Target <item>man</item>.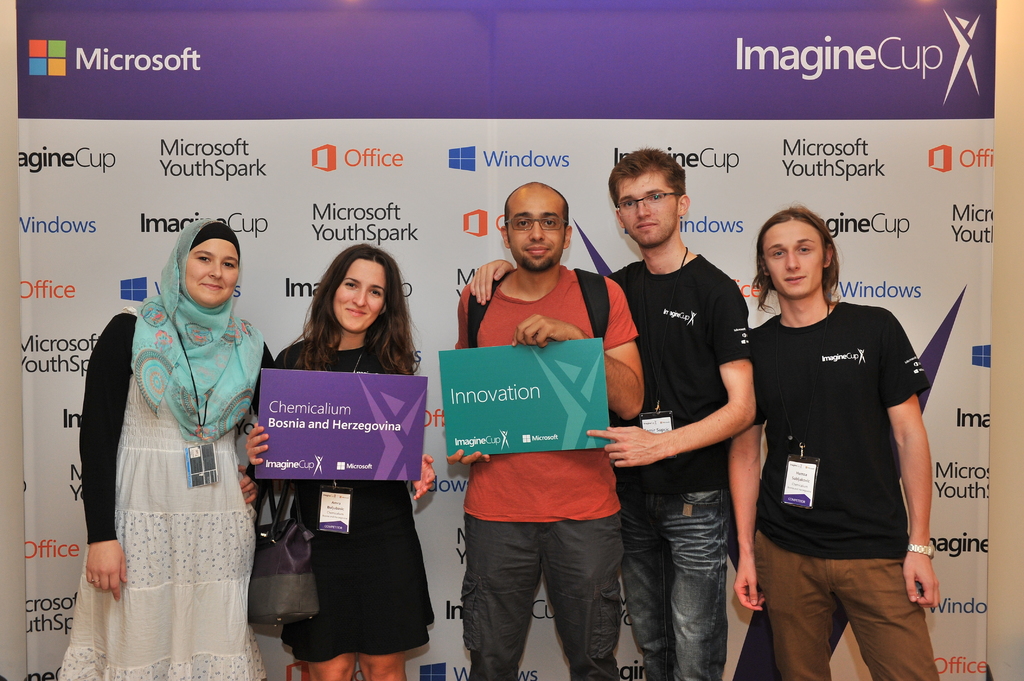
Target region: [729, 220, 954, 678].
